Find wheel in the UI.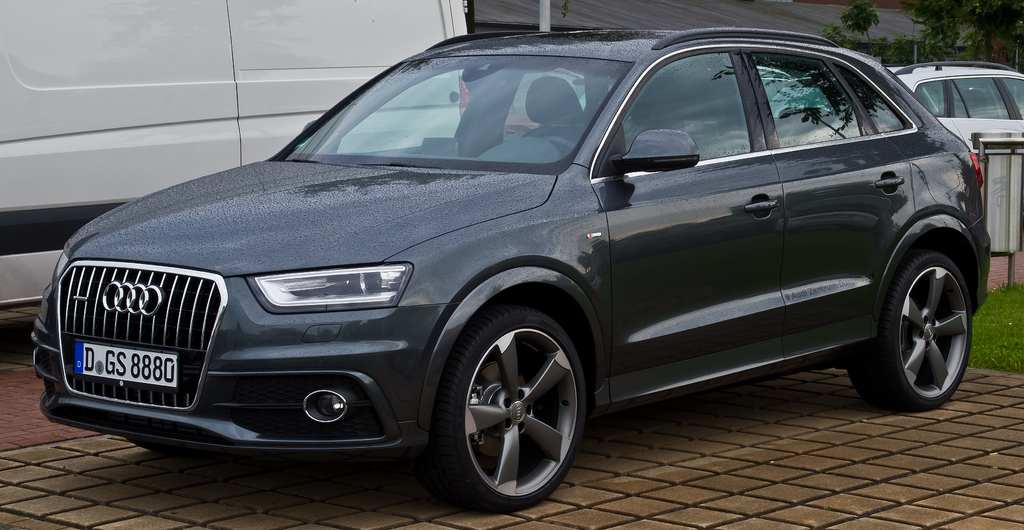
UI element at select_region(426, 299, 578, 501).
